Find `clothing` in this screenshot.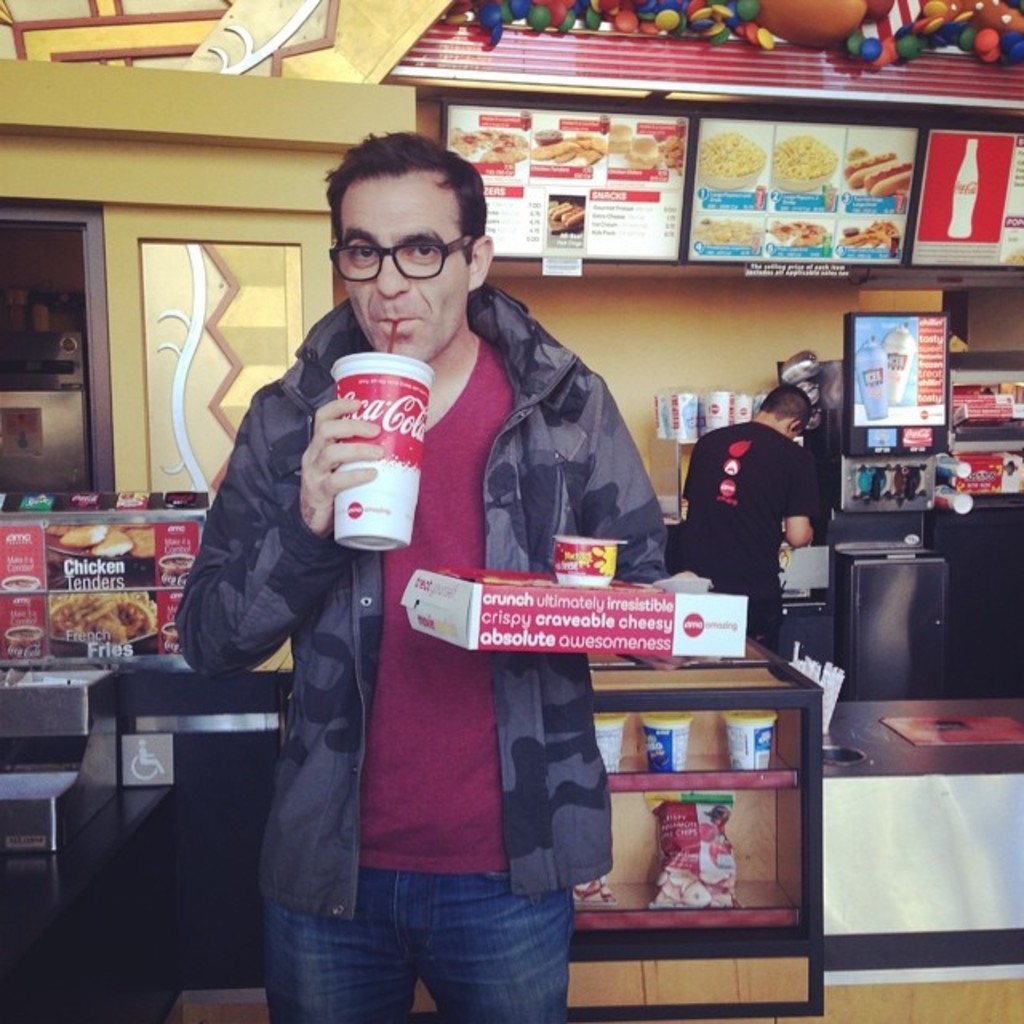
The bounding box for `clothing` is bbox=(203, 235, 674, 966).
